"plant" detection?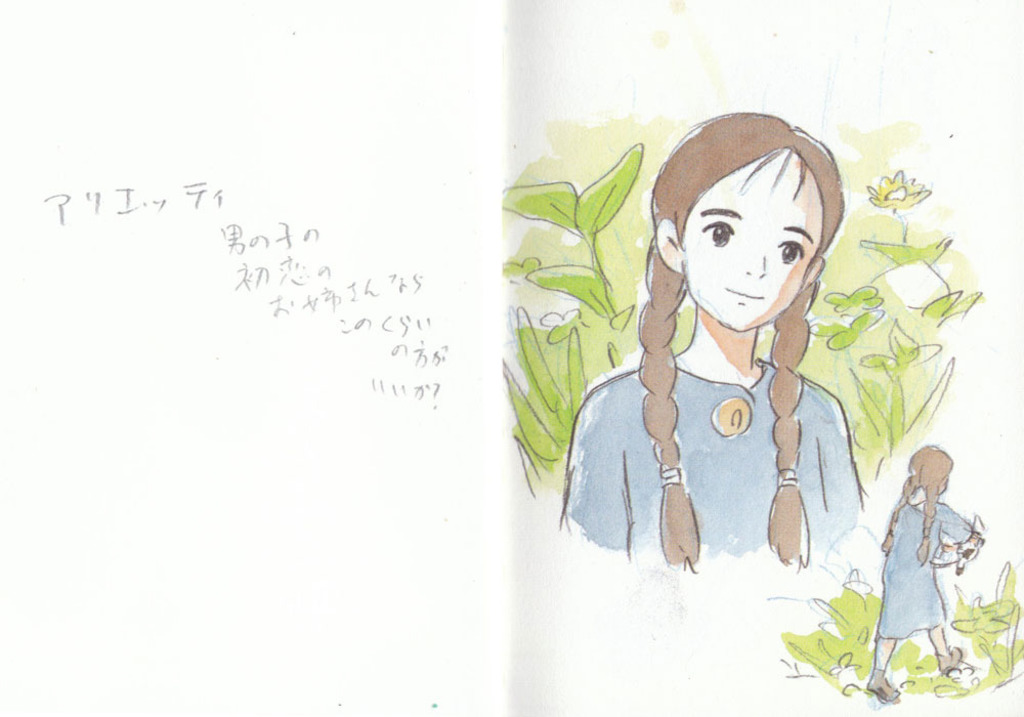
{"left": 861, "top": 170, "right": 972, "bottom": 329}
